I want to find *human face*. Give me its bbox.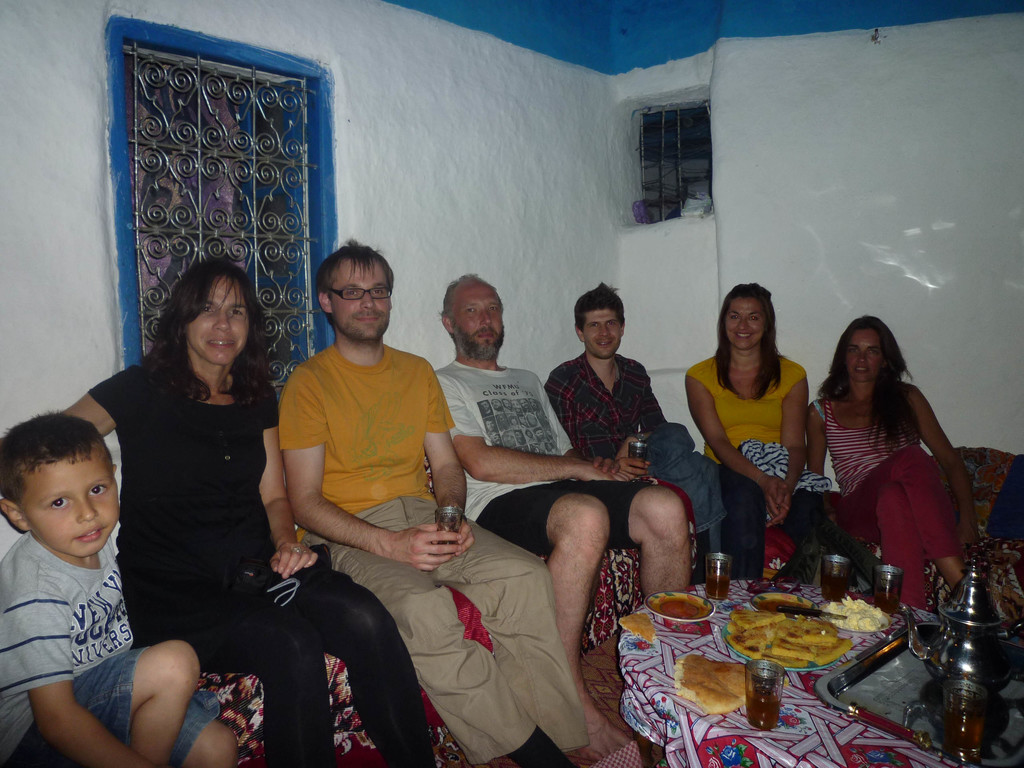
left=846, top=327, right=884, bottom=379.
